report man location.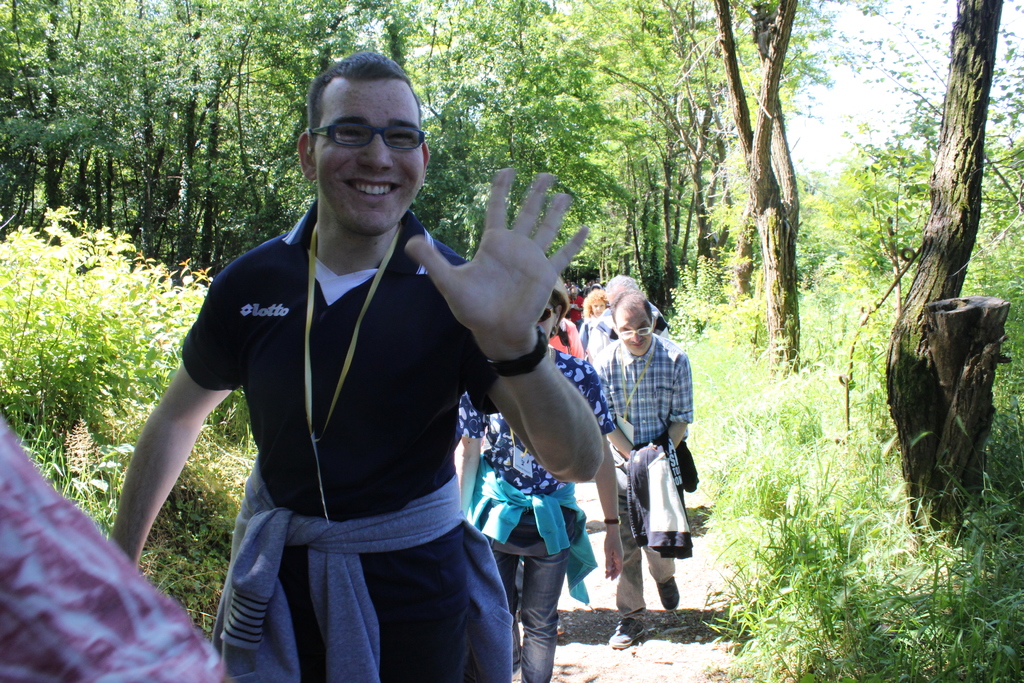
Report: pyautogui.locateOnScreen(586, 288, 694, 647).
